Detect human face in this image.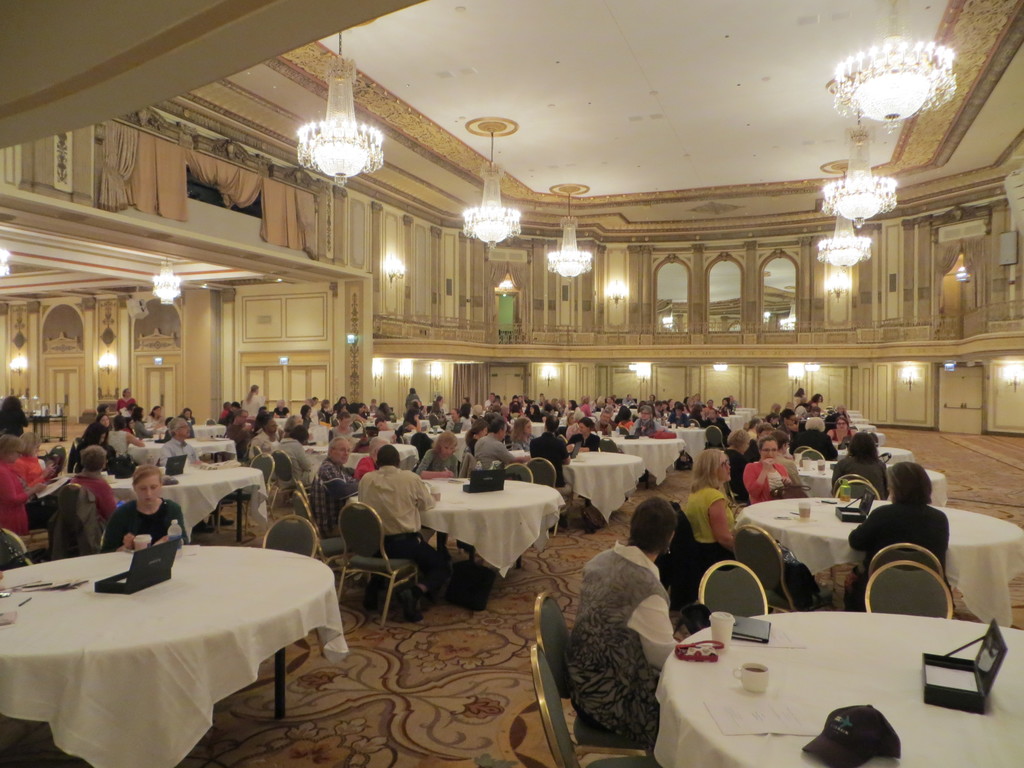
Detection: left=444, top=445, right=459, bottom=459.
